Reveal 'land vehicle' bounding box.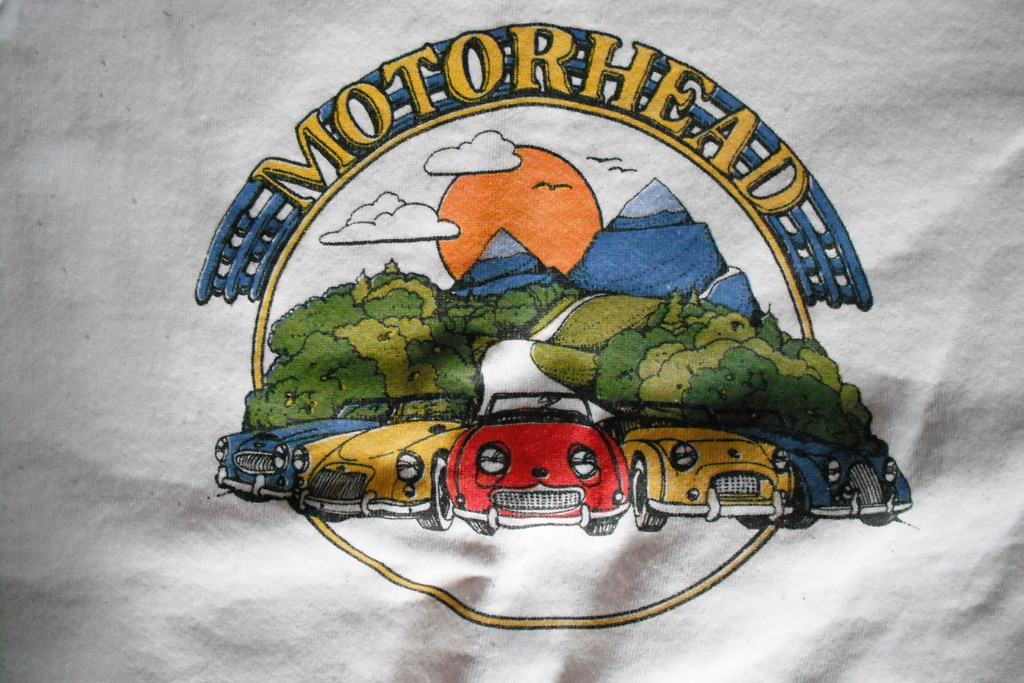
Revealed: 604, 400, 798, 528.
